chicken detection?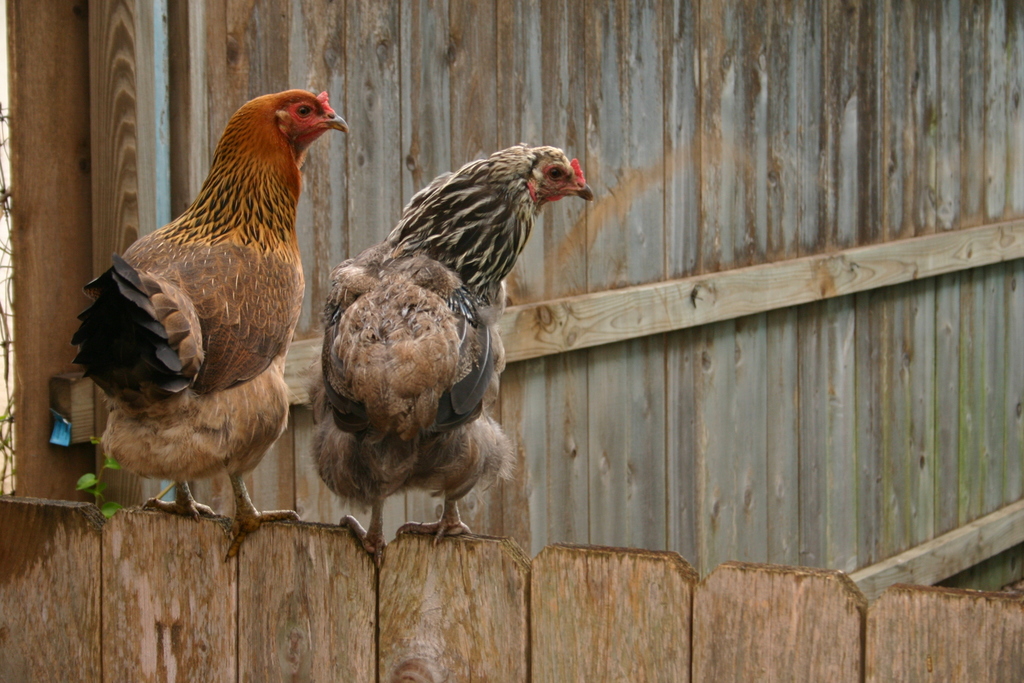
x1=305, y1=140, x2=598, y2=567
